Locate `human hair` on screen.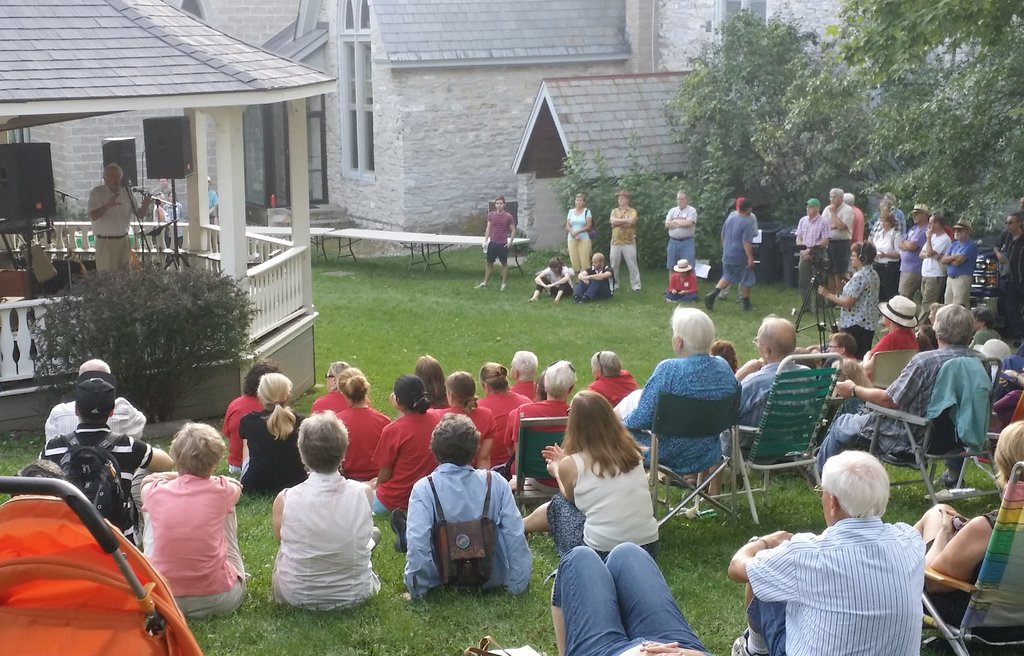
On screen at (x1=738, y1=200, x2=752, y2=212).
